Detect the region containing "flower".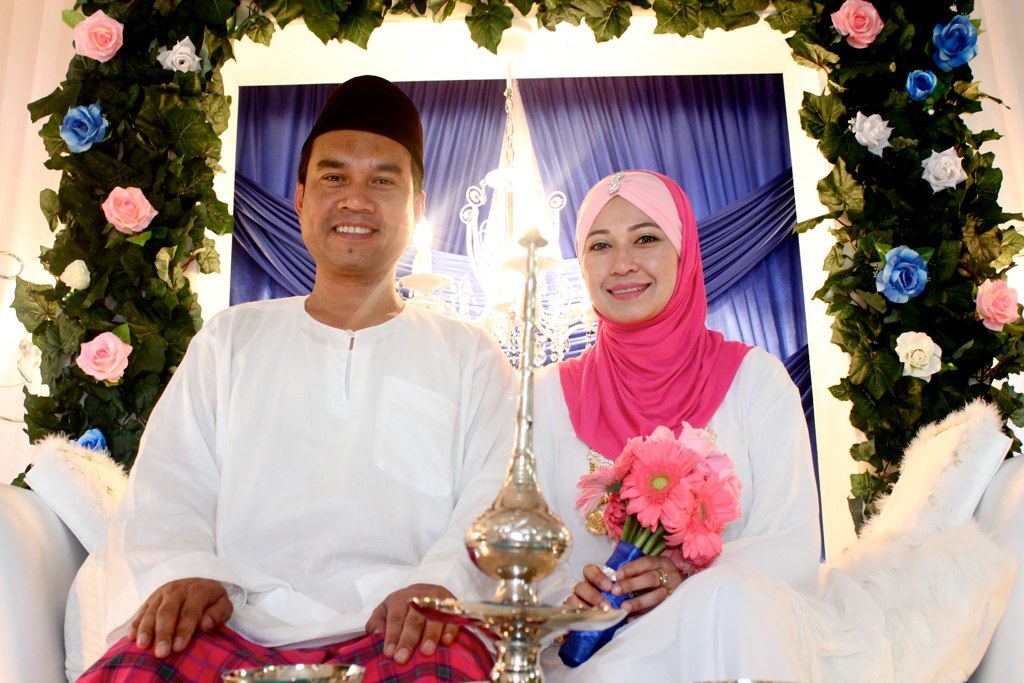
bbox(931, 12, 980, 75).
